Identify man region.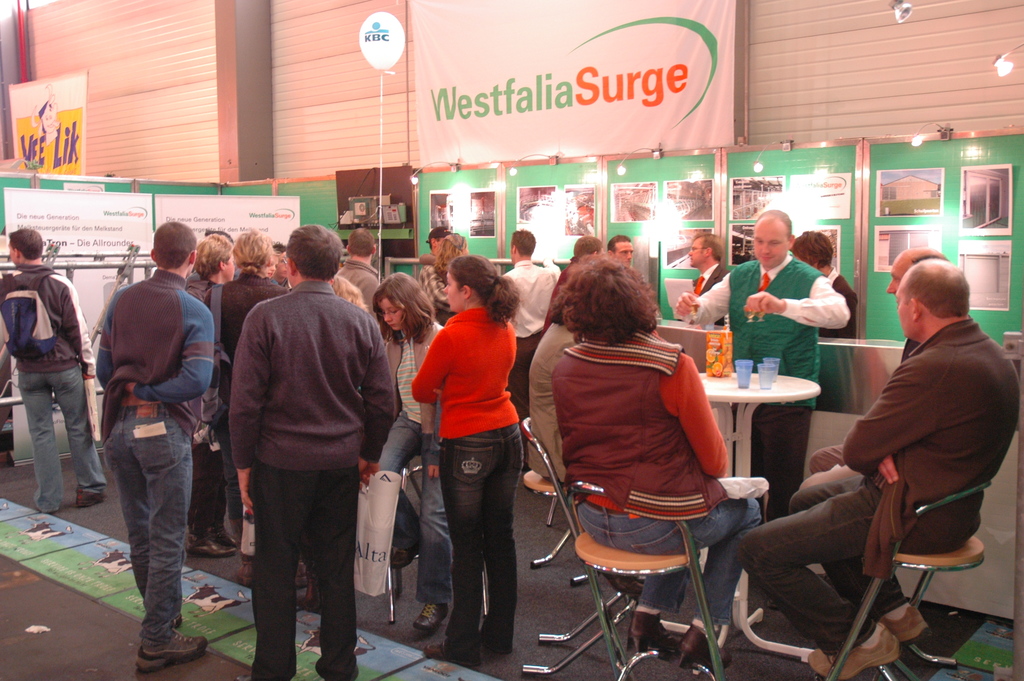
Region: <region>675, 208, 850, 527</region>.
